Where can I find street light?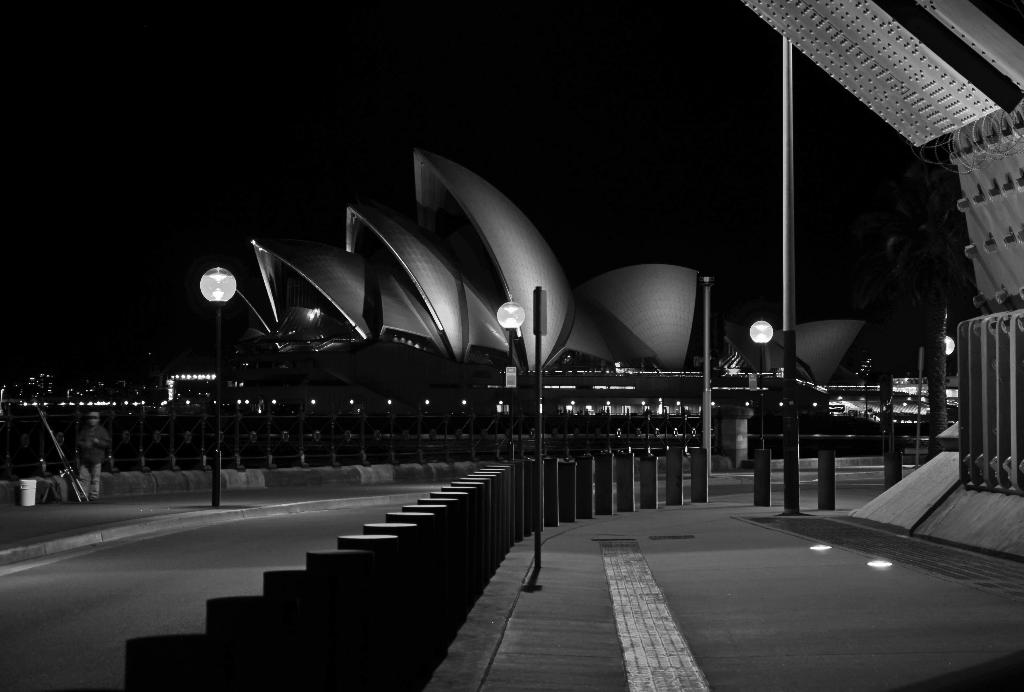
You can find it at Rect(164, 232, 259, 421).
